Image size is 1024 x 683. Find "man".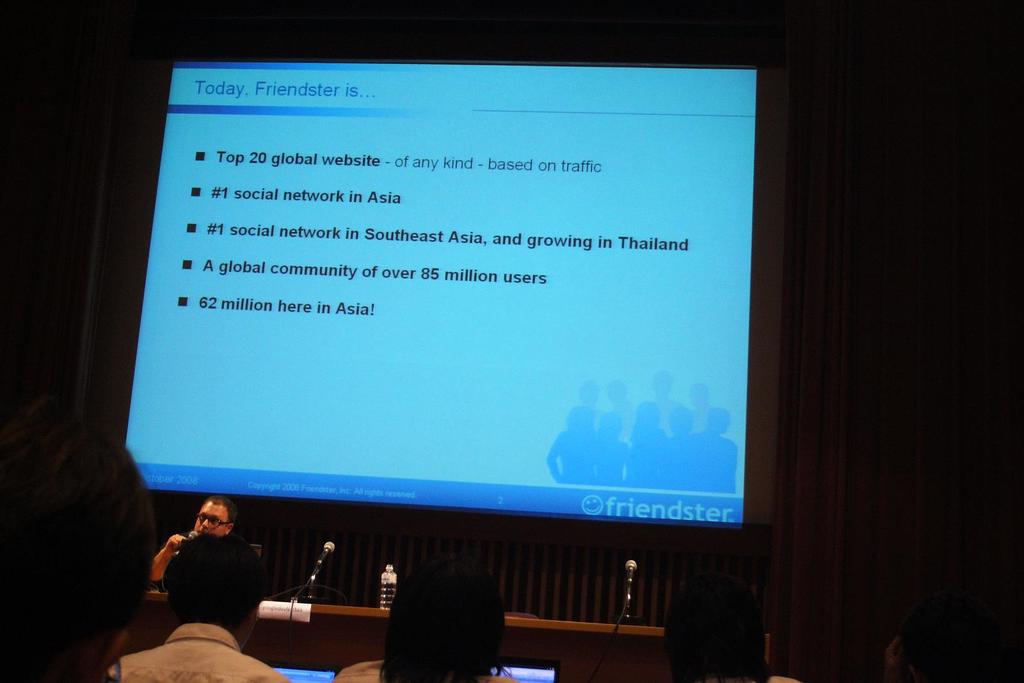
(x1=142, y1=496, x2=250, y2=589).
